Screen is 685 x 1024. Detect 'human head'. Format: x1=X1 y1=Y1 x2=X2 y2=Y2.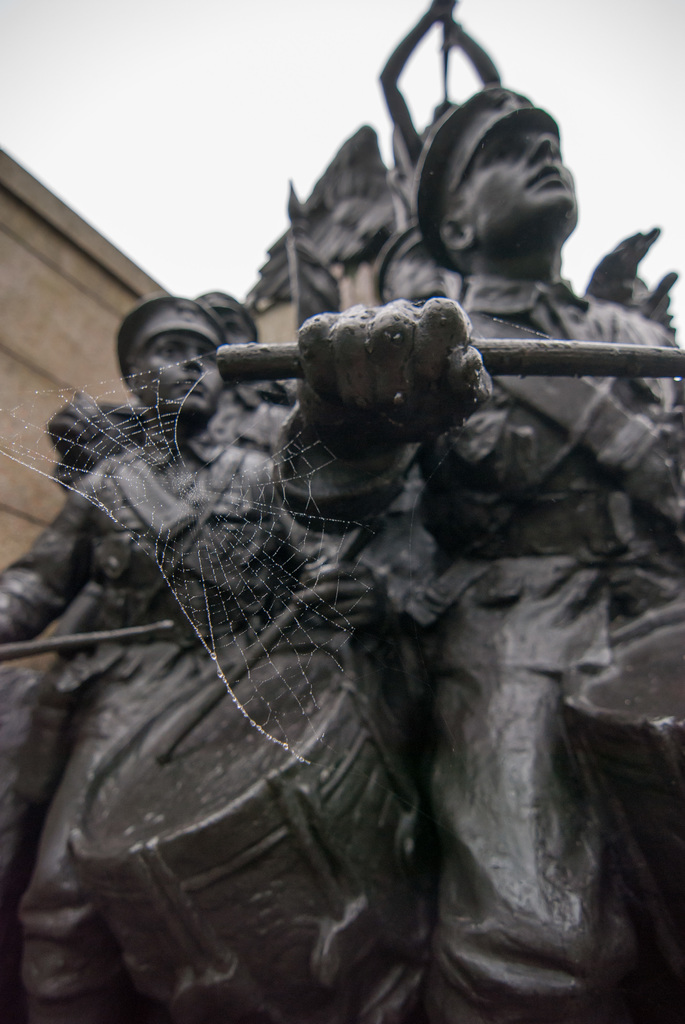
x1=190 y1=287 x2=258 y2=350.
